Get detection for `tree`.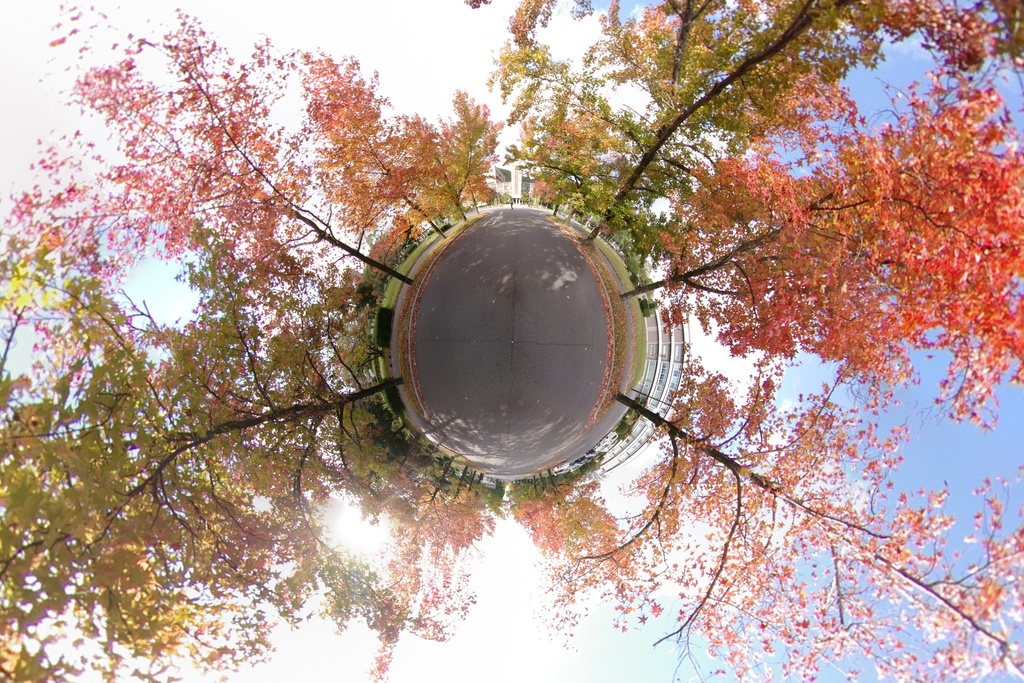
Detection: 617, 134, 1023, 434.
